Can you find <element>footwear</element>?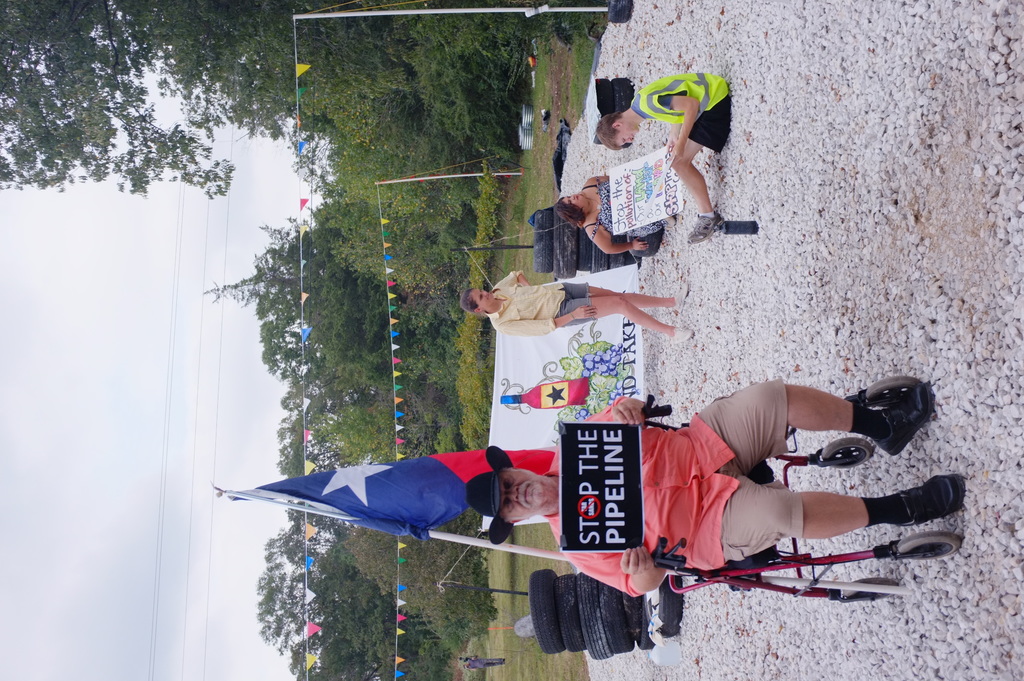
Yes, bounding box: <box>849,384,941,479</box>.
